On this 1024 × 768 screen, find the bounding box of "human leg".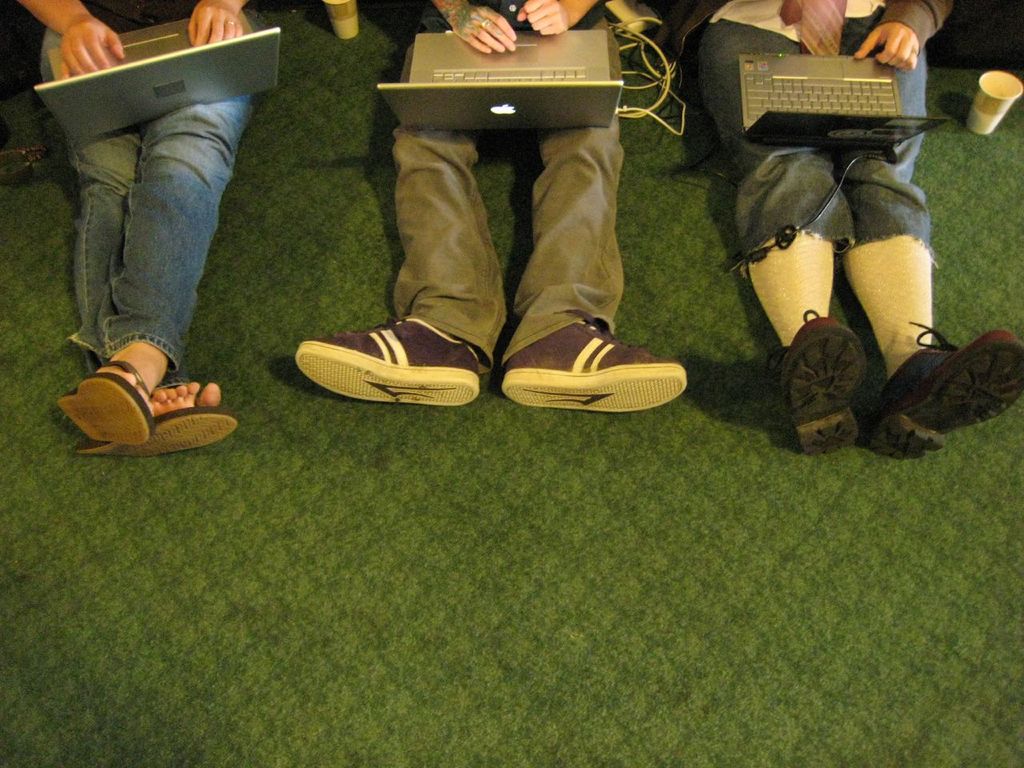
Bounding box: [left=289, top=36, right=501, bottom=402].
